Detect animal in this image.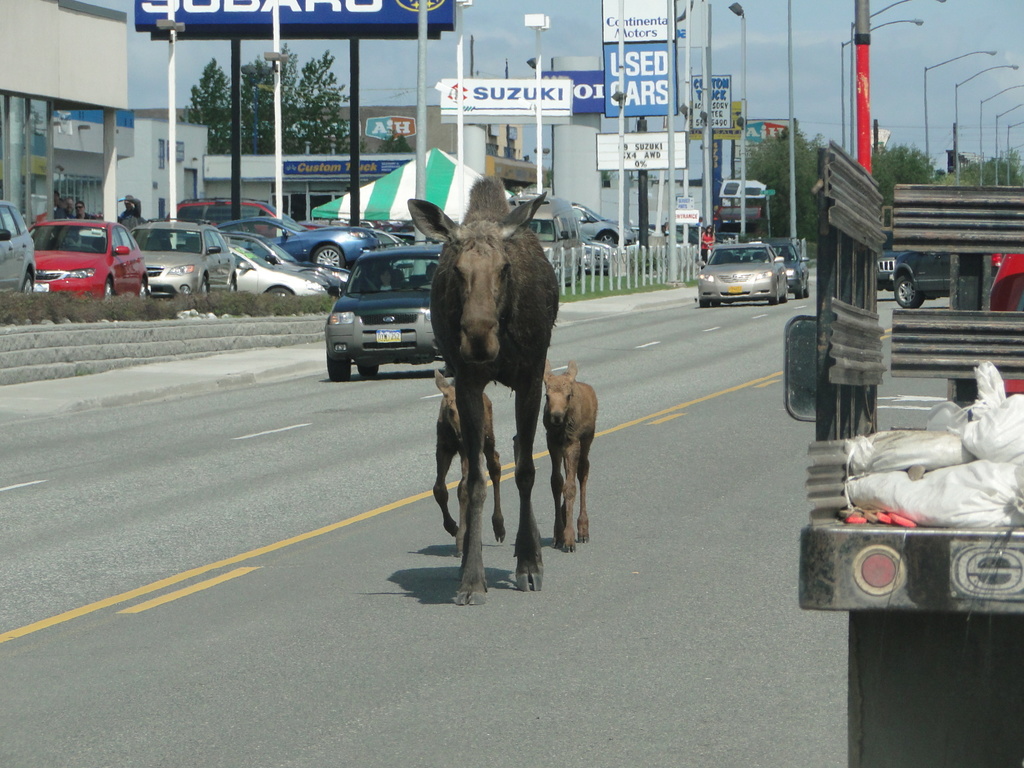
Detection: {"x1": 545, "y1": 356, "x2": 596, "y2": 550}.
